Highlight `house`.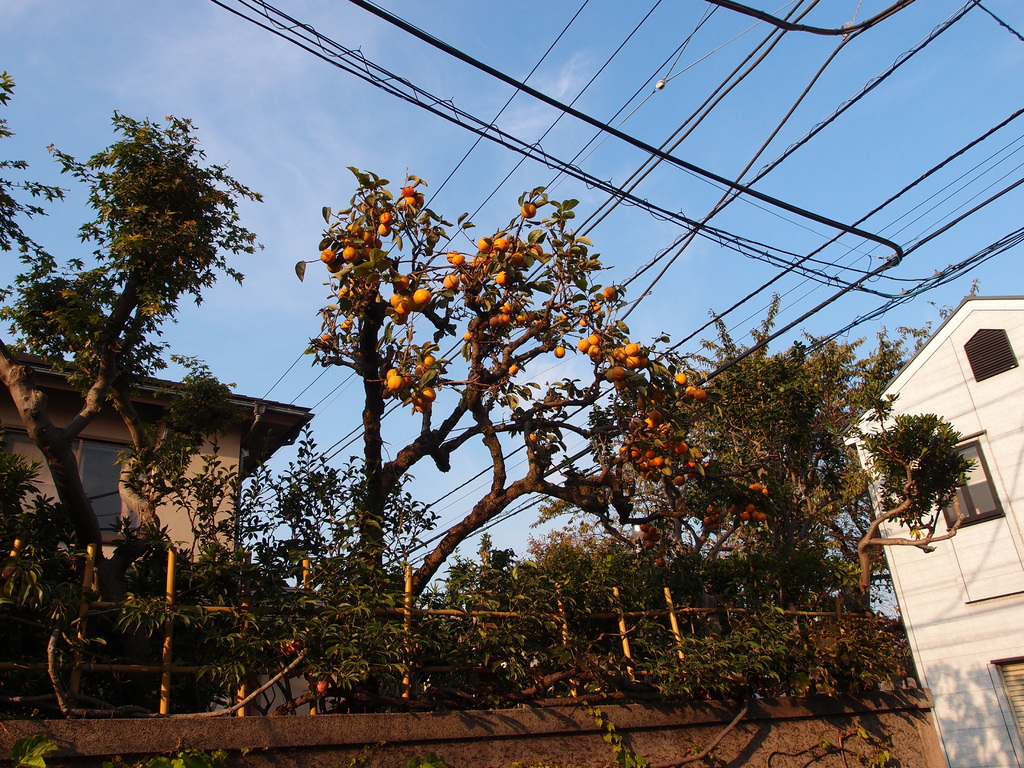
Highlighted region: rect(847, 299, 1023, 767).
